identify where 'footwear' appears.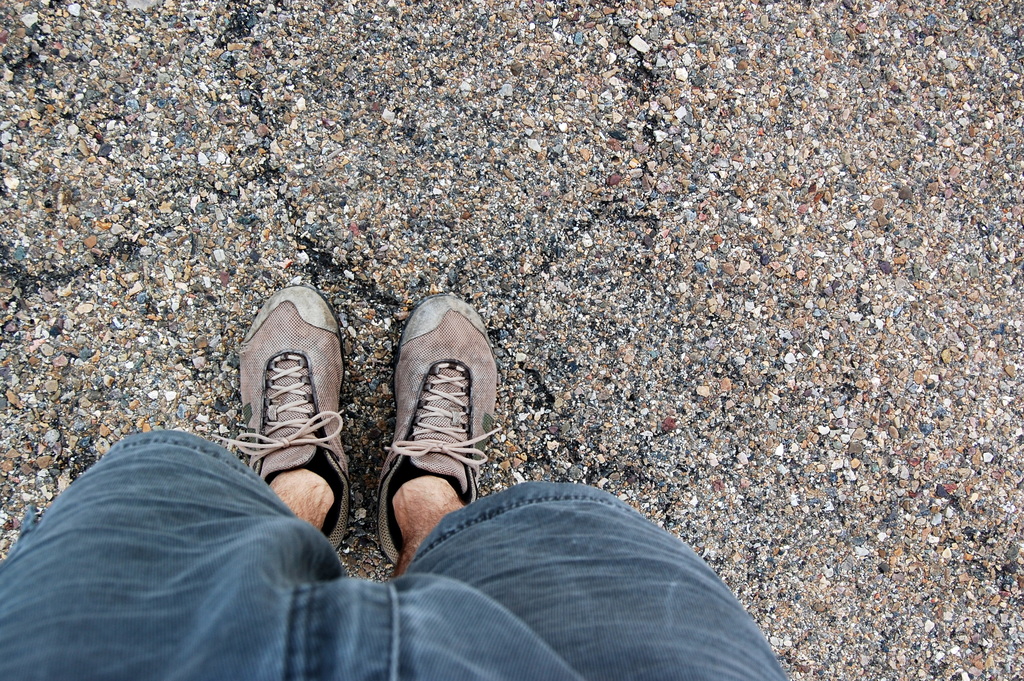
Appears at region(364, 284, 499, 582).
